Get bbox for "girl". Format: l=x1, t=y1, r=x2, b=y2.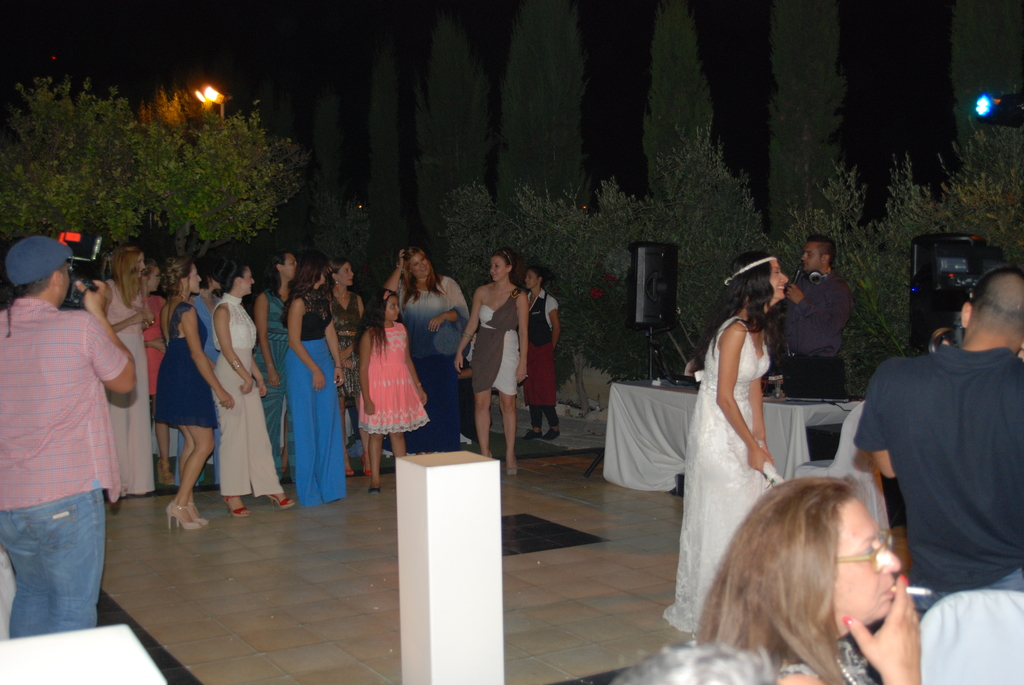
l=212, t=262, r=295, b=516.
